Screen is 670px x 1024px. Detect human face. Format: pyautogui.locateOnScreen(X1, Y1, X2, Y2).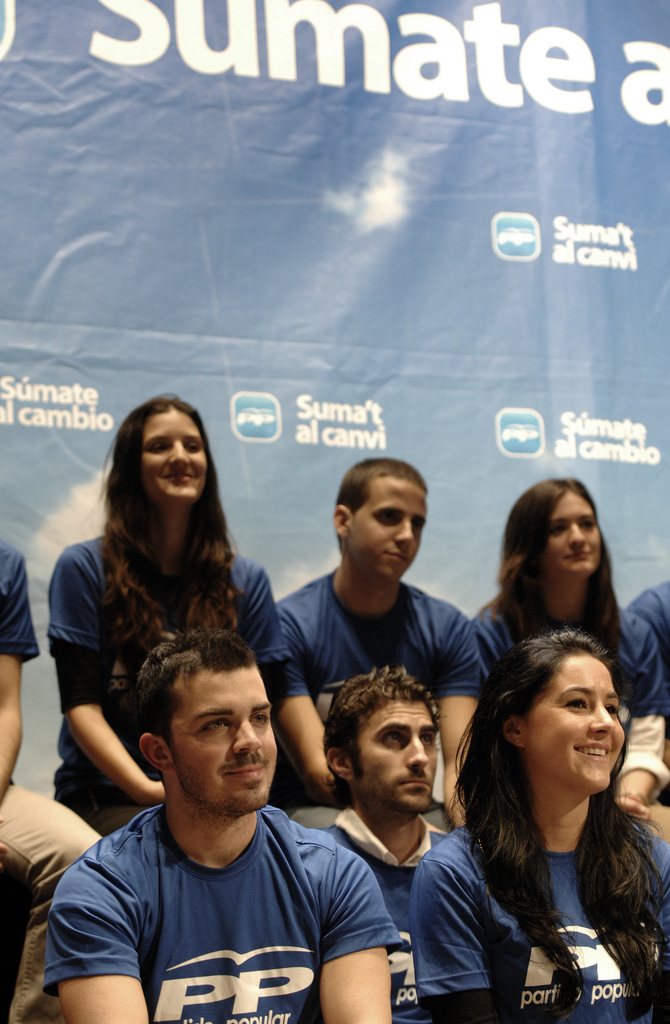
pyautogui.locateOnScreen(523, 653, 626, 798).
